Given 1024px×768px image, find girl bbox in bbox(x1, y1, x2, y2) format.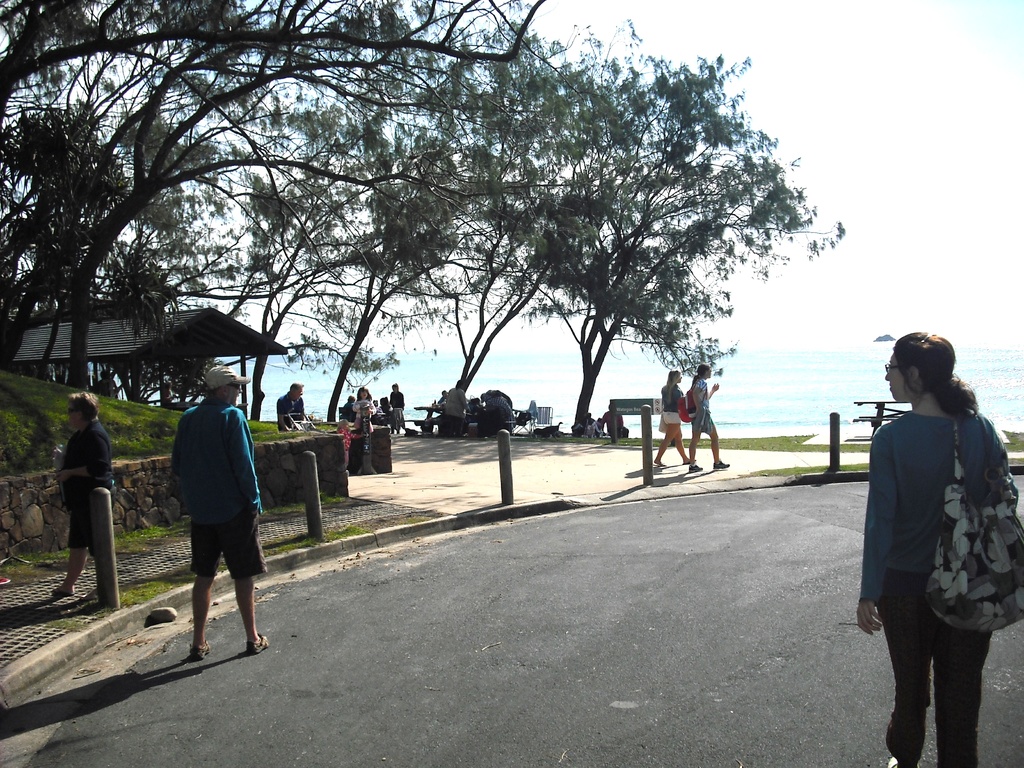
bbox(654, 372, 694, 467).
